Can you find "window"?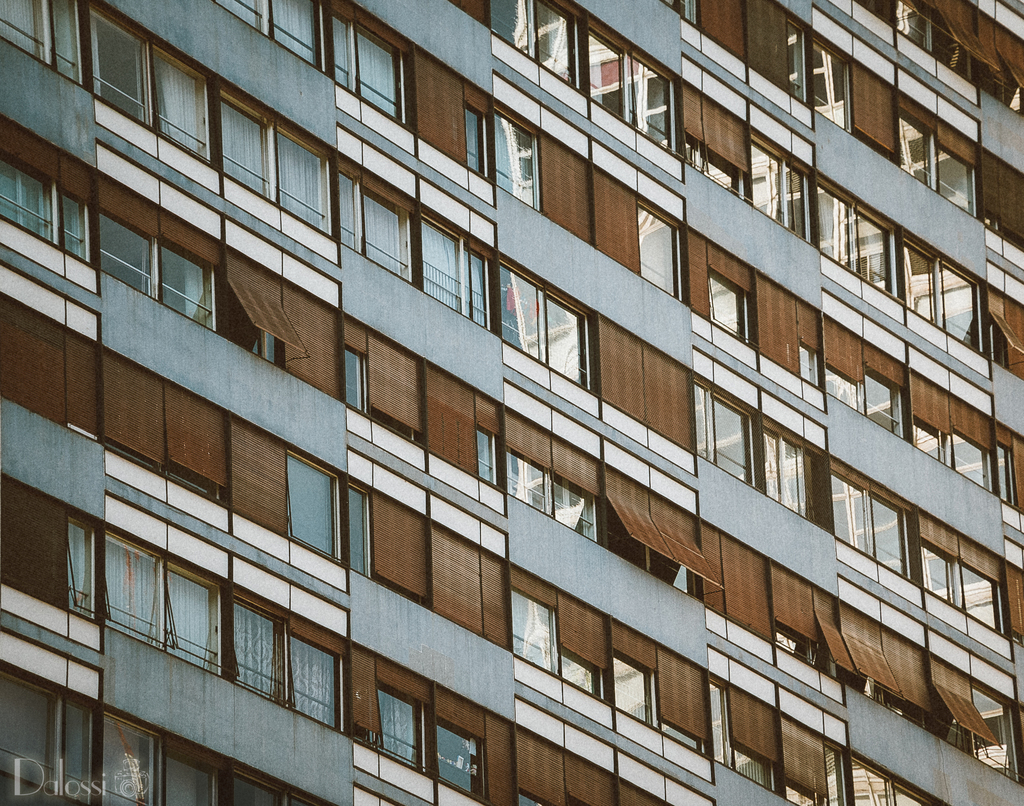
Yes, bounding box: region(584, 6, 684, 163).
